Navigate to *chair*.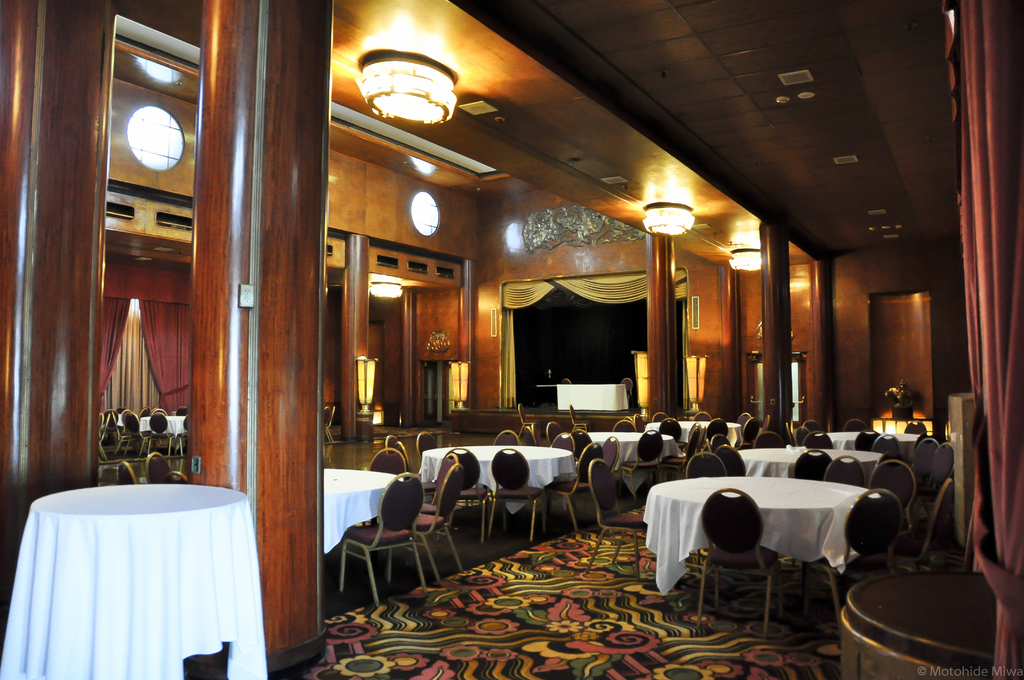
Navigation target: 518, 408, 532, 437.
